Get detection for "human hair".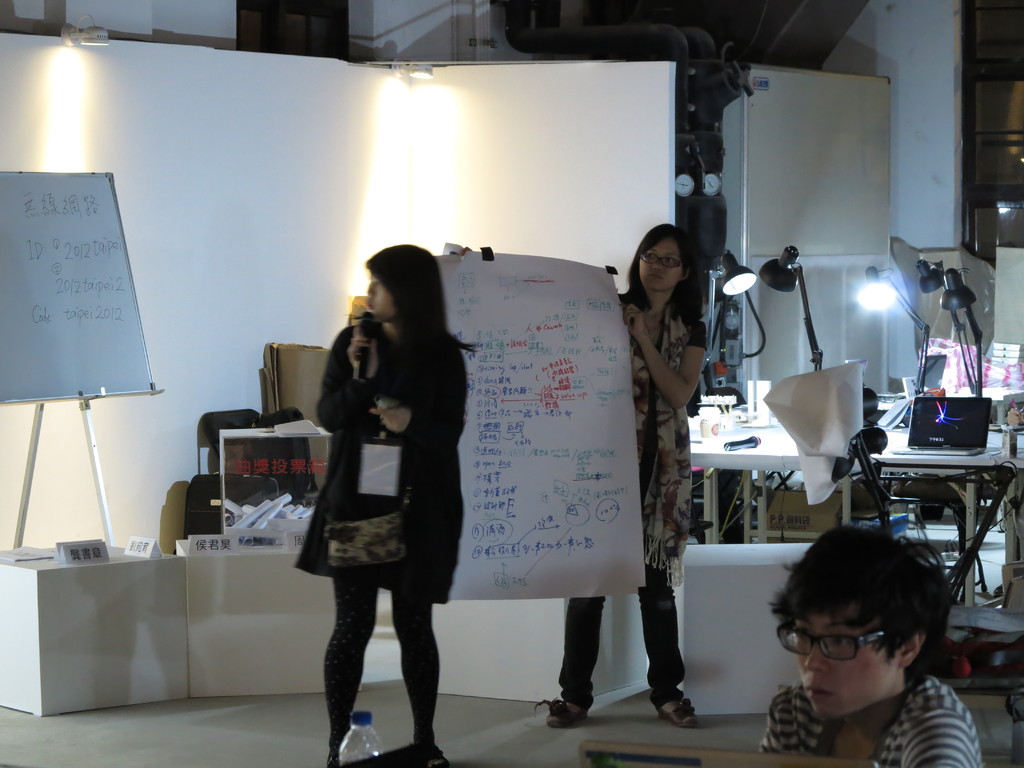
Detection: crop(769, 521, 953, 691).
